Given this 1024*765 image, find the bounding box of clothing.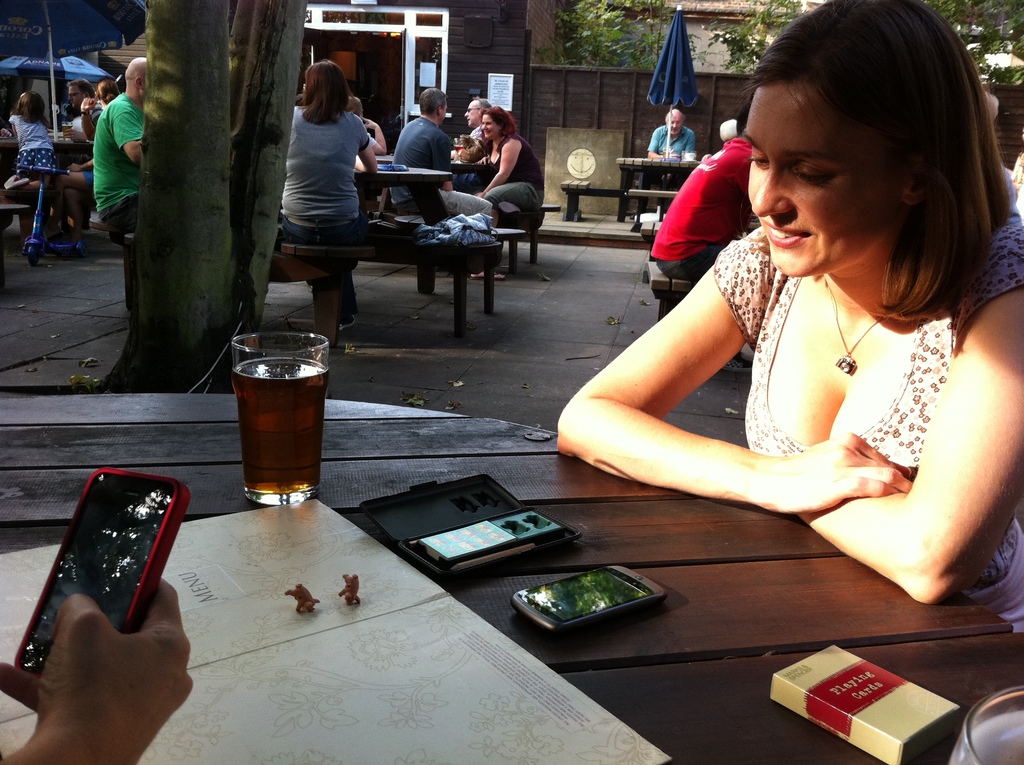
crop(646, 136, 752, 282).
